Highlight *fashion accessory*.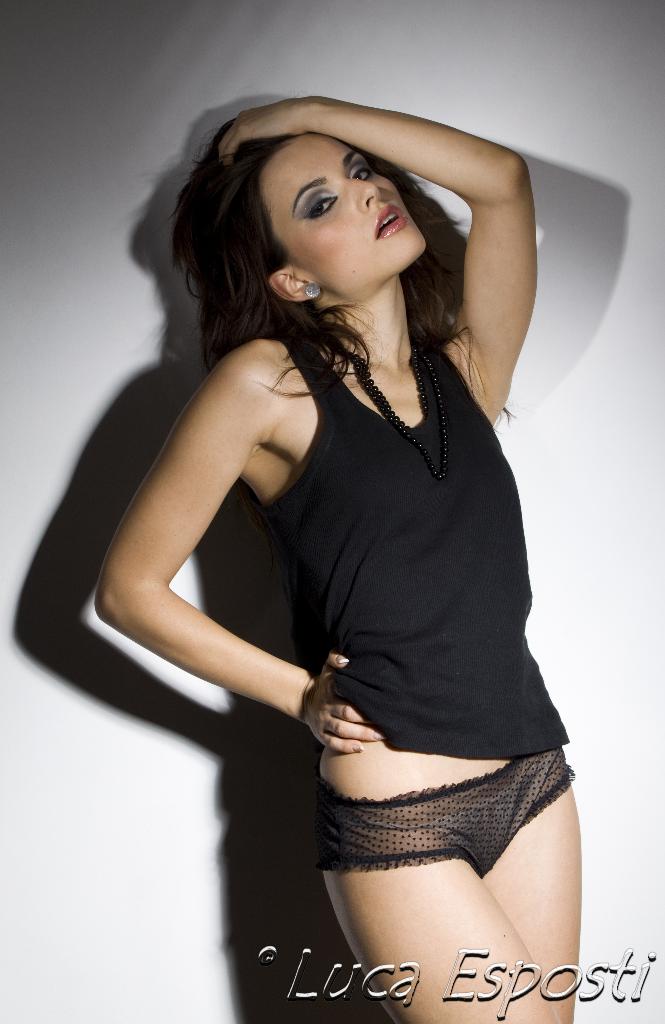
Highlighted region: select_region(303, 278, 324, 300).
